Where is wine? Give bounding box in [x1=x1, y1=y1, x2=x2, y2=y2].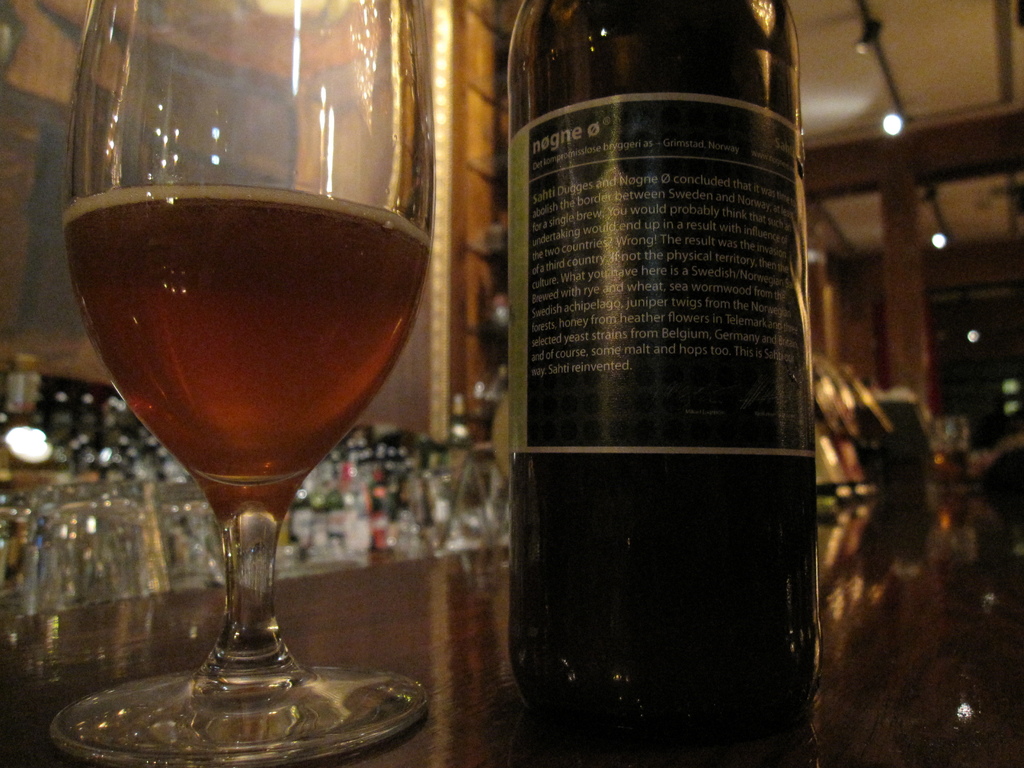
[x1=497, y1=0, x2=805, y2=718].
